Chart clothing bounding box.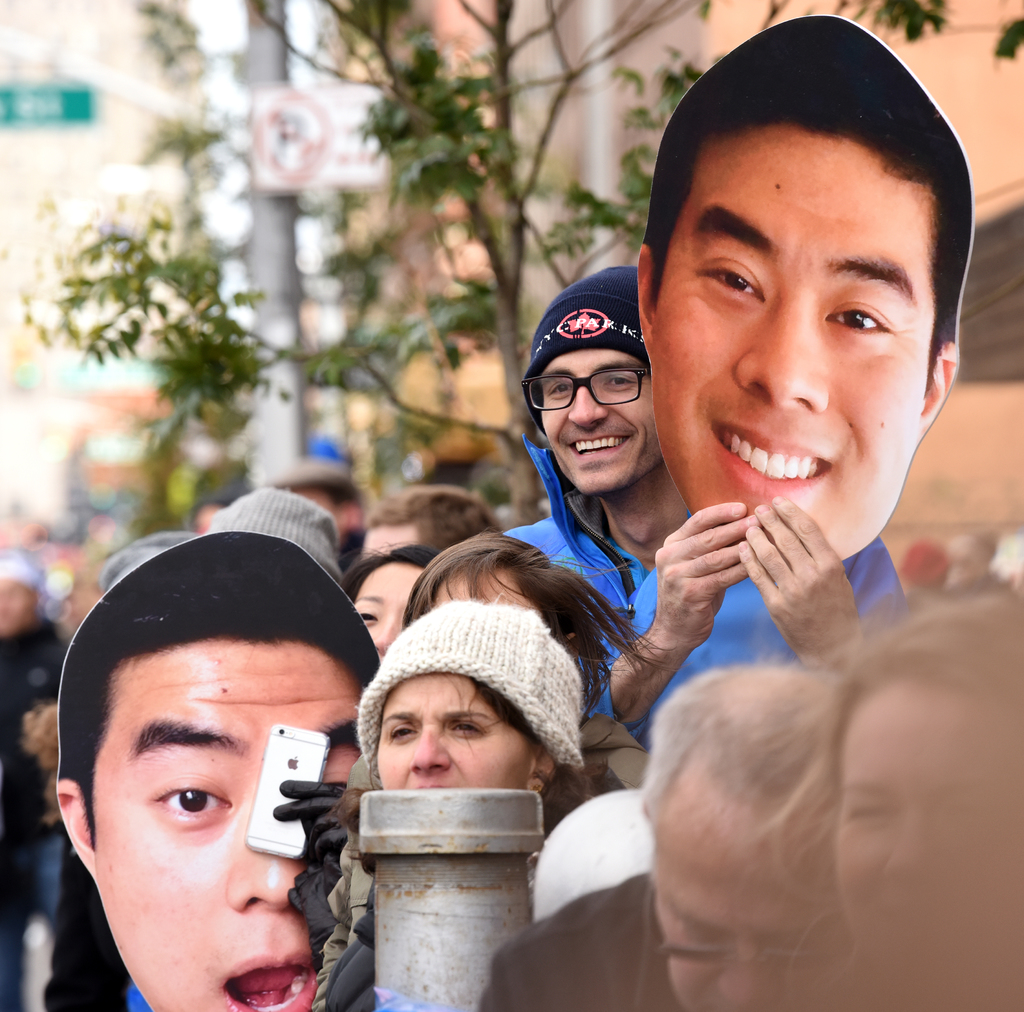
Charted: select_region(483, 502, 714, 666).
